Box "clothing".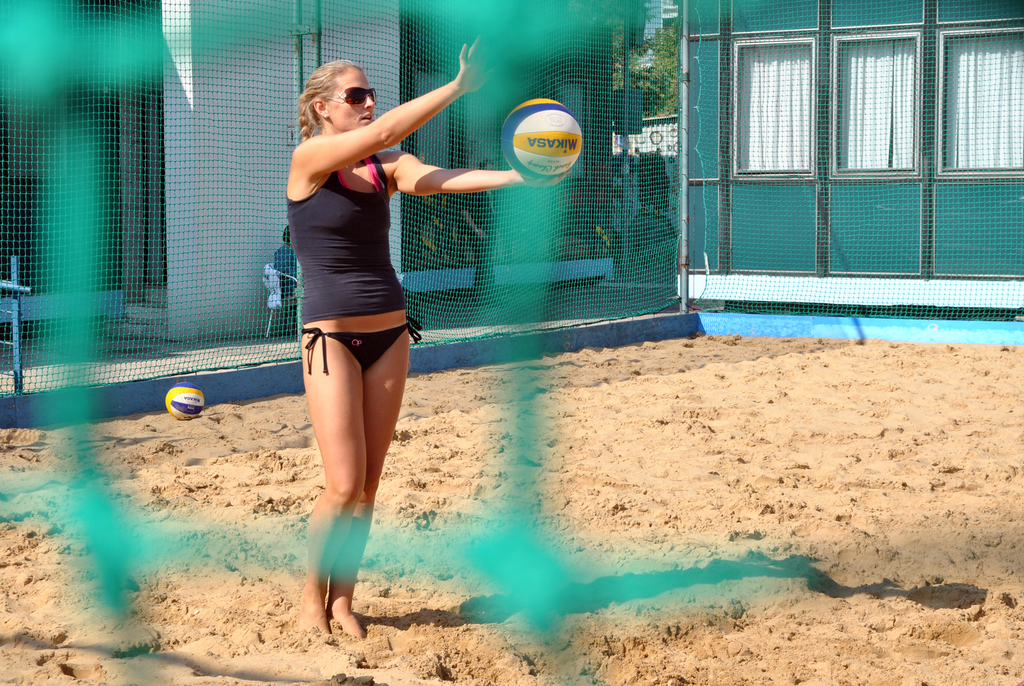
box(273, 244, 297, 283).
